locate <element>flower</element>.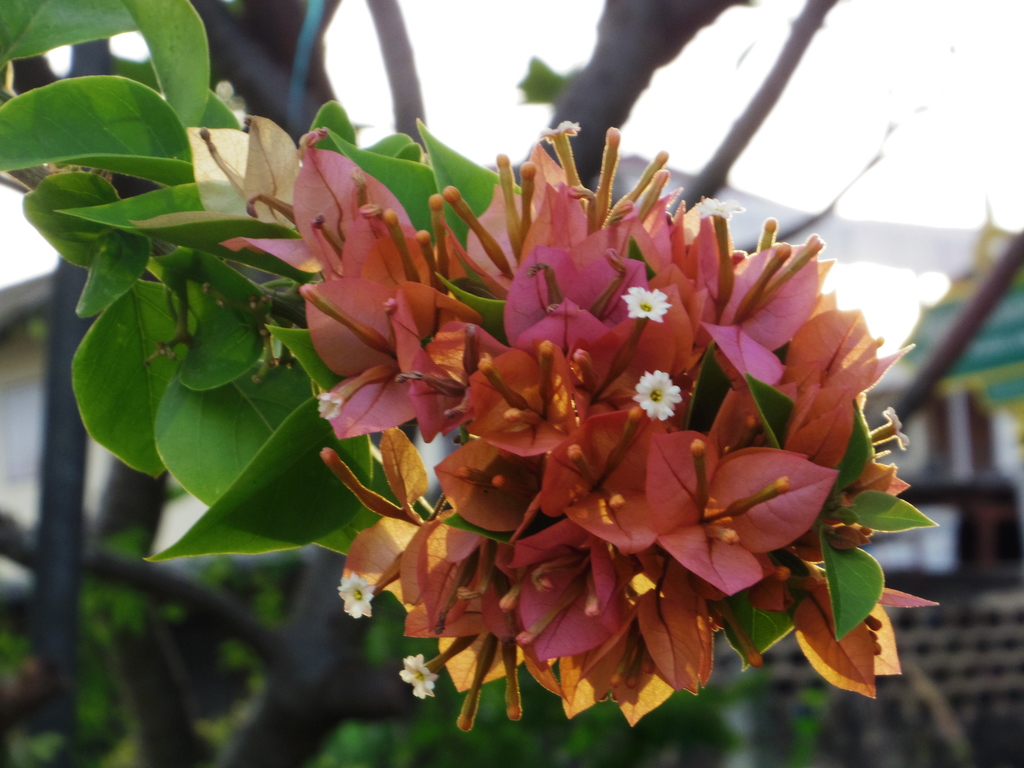
Bounding box: select_region(235, 118, 922, 708).
